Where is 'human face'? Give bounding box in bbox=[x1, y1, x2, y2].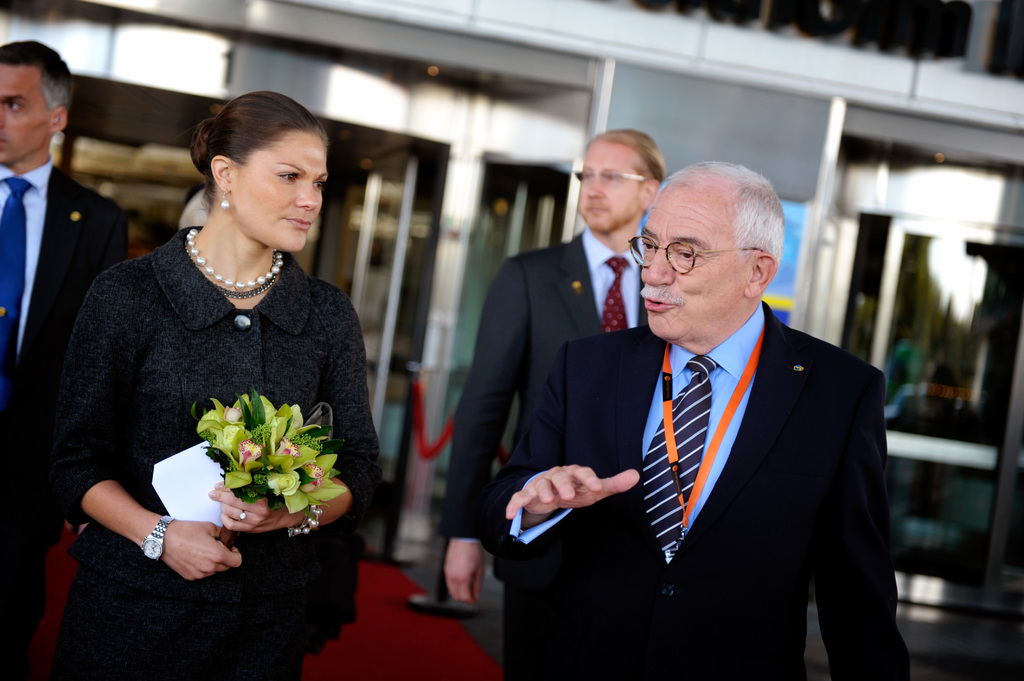
bbox=[579, 141, 646, 228].
